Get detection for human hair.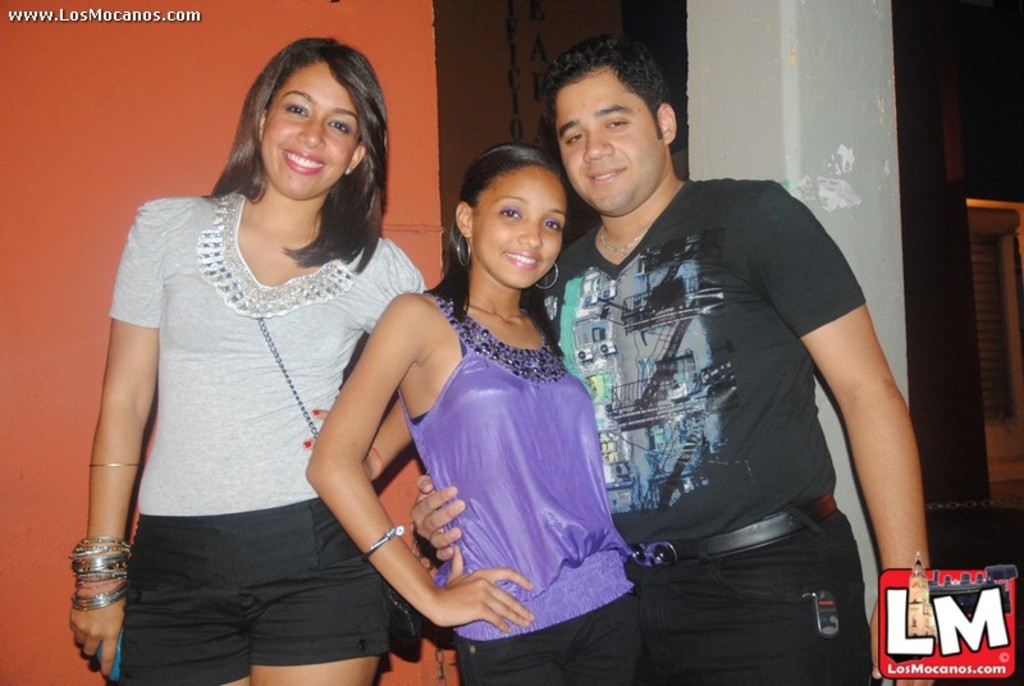
Detection: BBox(545, 29, 672, 142).
